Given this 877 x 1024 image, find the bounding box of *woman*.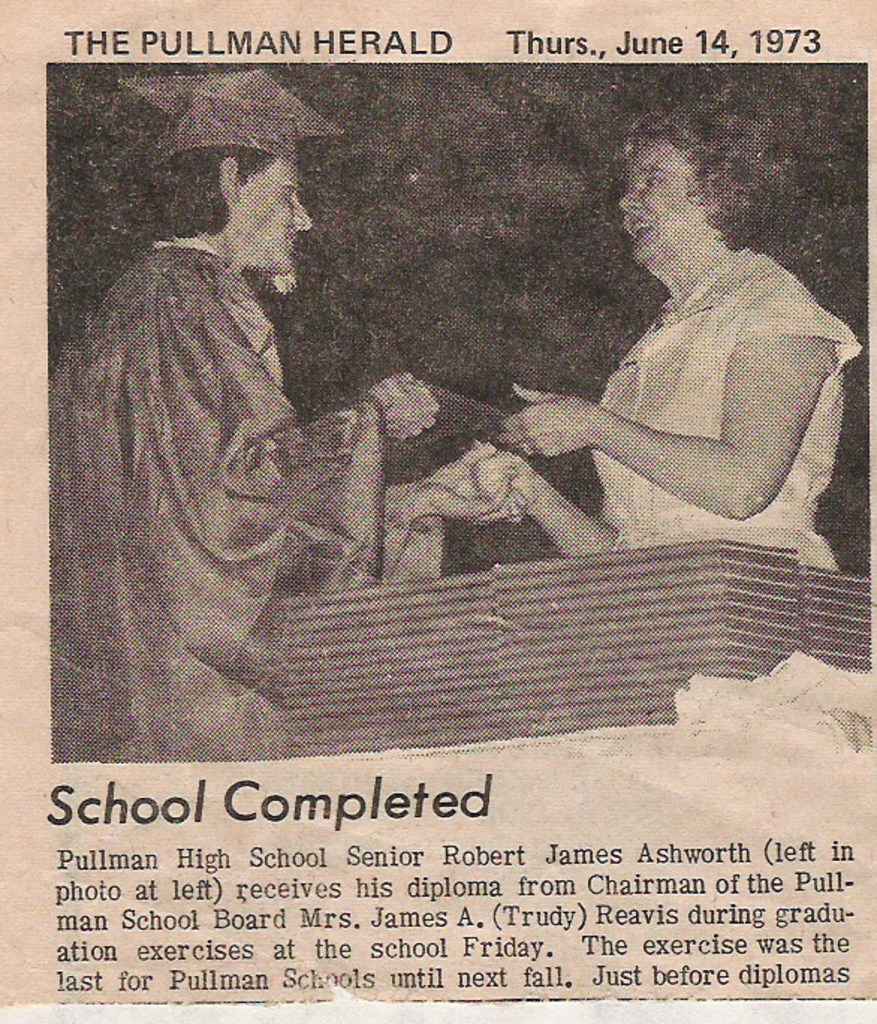
452,151,864,570.
